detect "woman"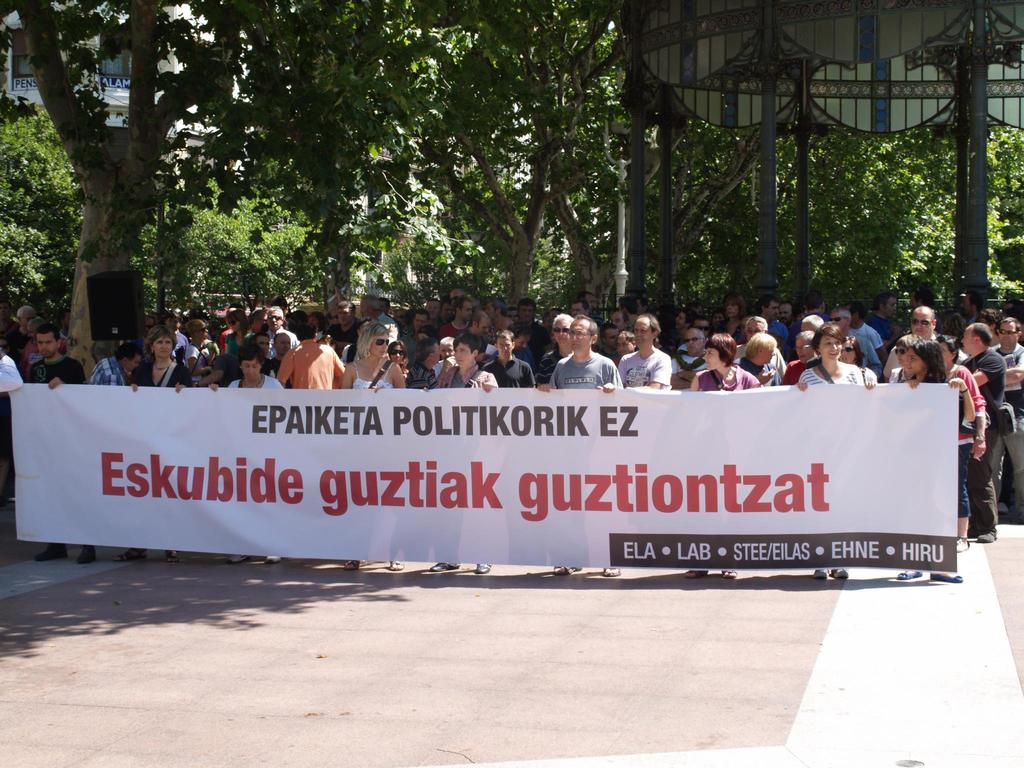
x1=229 y1=344 x2=282 y2=389
